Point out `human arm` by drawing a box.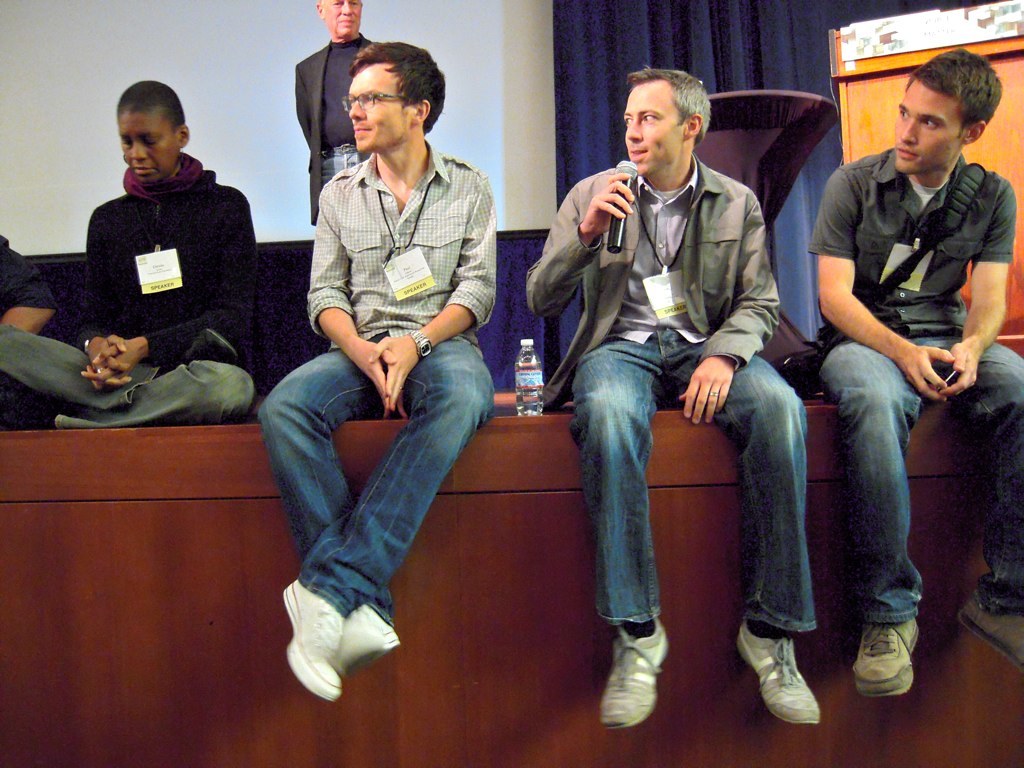
301:184:401:413.
